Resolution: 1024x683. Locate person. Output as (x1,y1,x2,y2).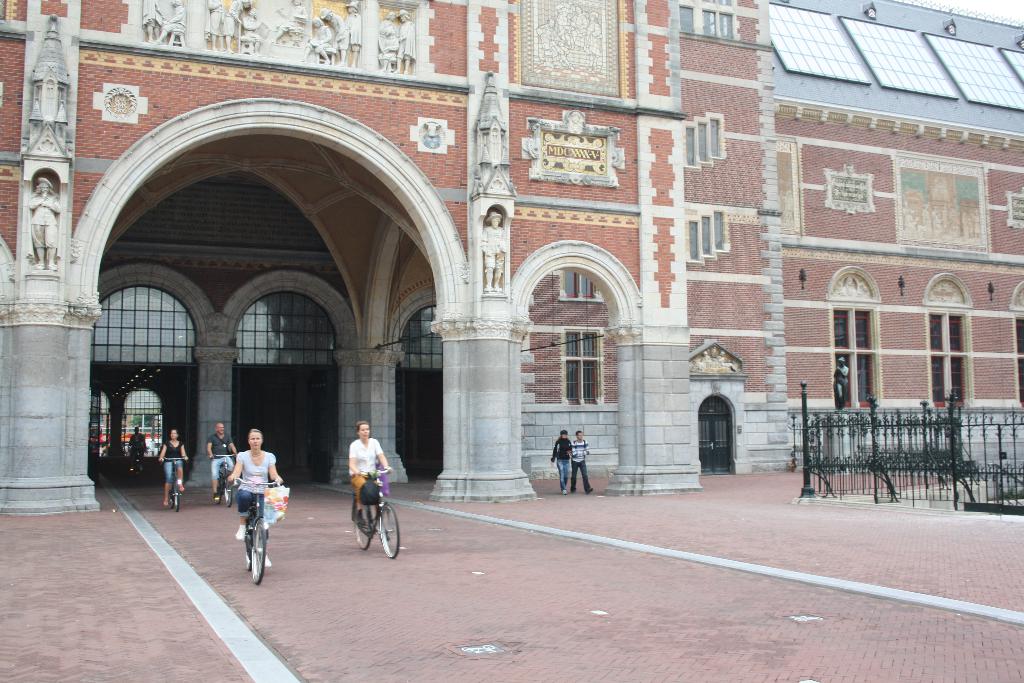
(552,431,572,495).
